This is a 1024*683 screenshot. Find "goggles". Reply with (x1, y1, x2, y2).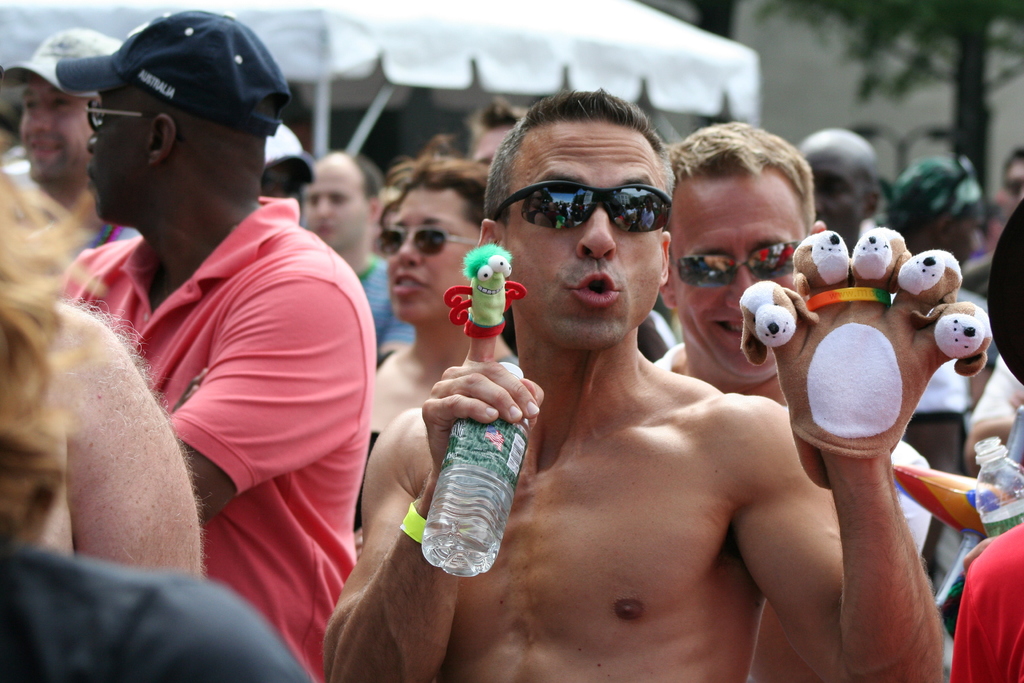
(493, 164, 686, 238).
